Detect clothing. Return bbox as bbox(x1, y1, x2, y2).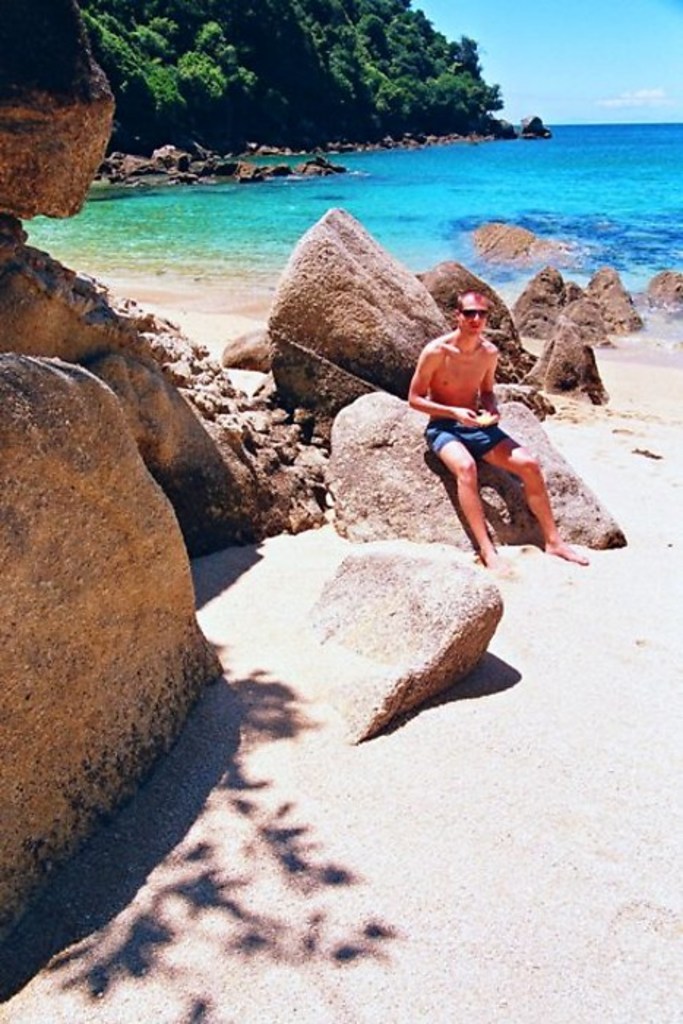
bbox(423, 432, 510, 455).
